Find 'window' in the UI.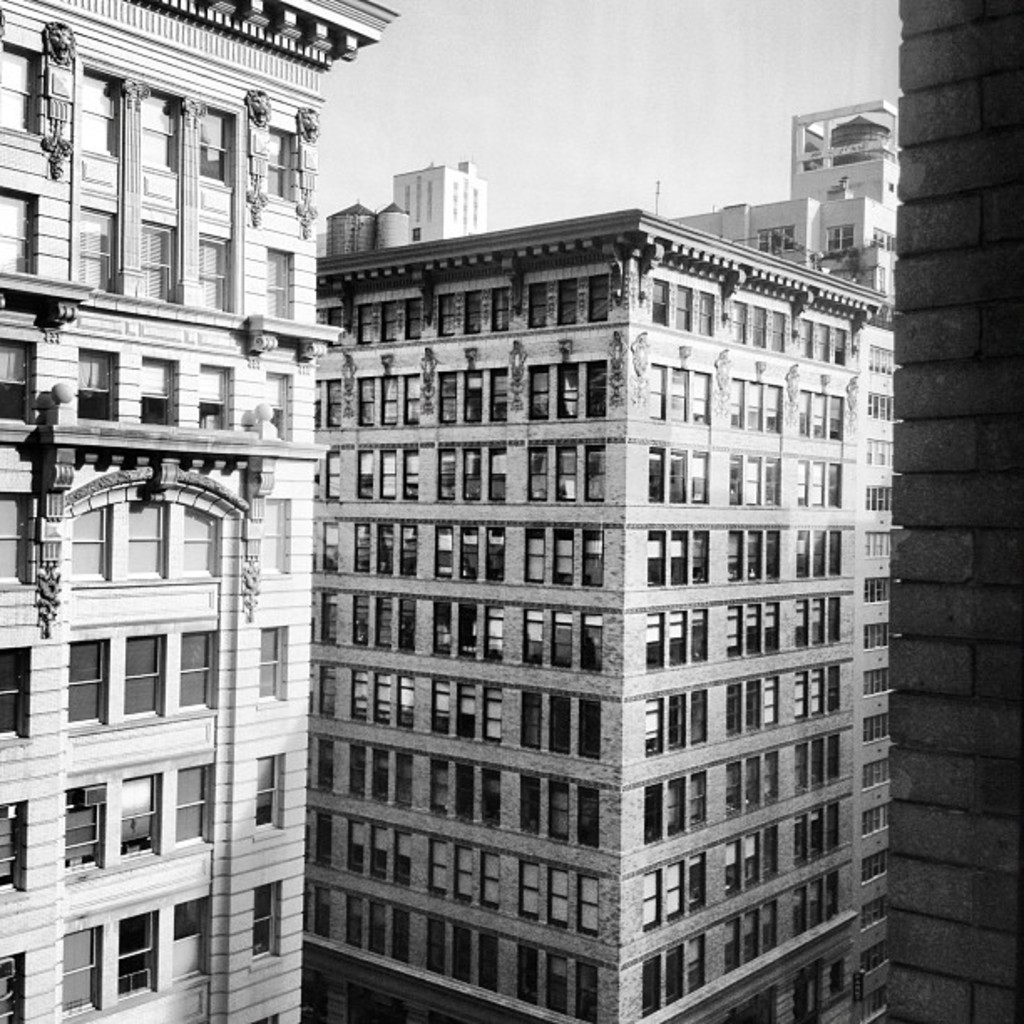
UI element at <region>825, 212, 857, 246</region>.
